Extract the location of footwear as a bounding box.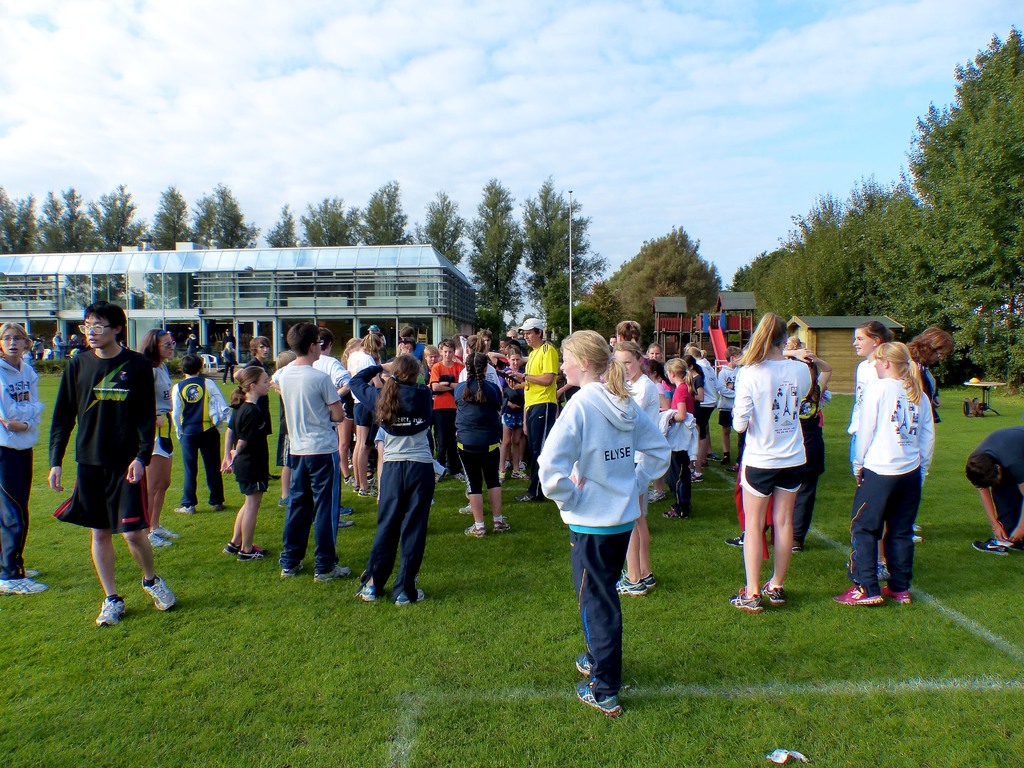
x1=904, y1=533, x2=927, y2=548.
